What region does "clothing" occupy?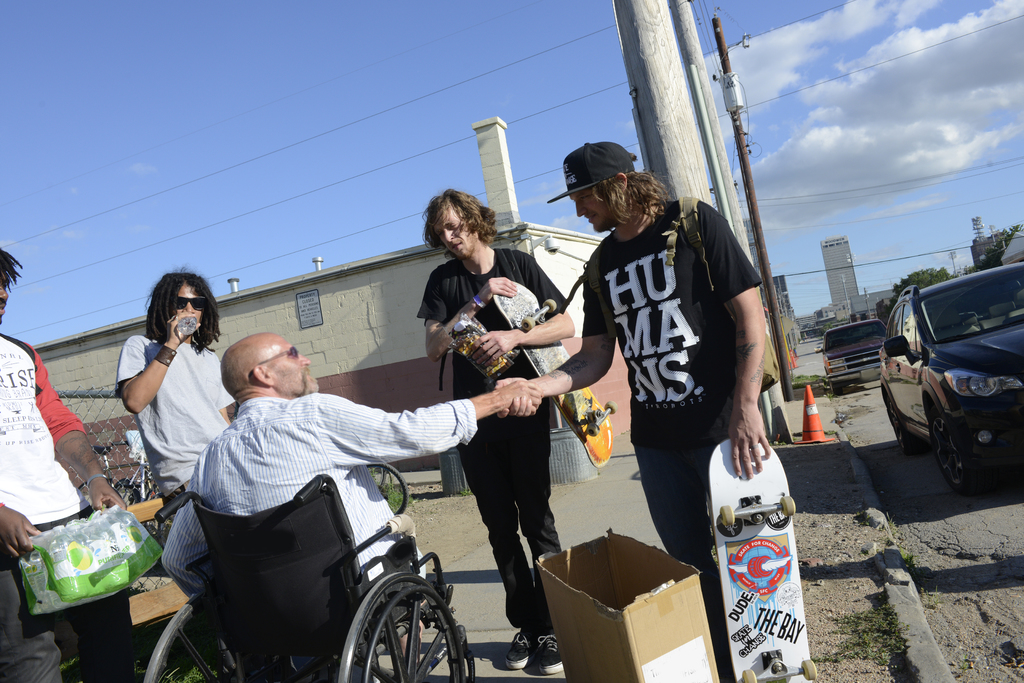
rect(111, 329, 240, 504).
